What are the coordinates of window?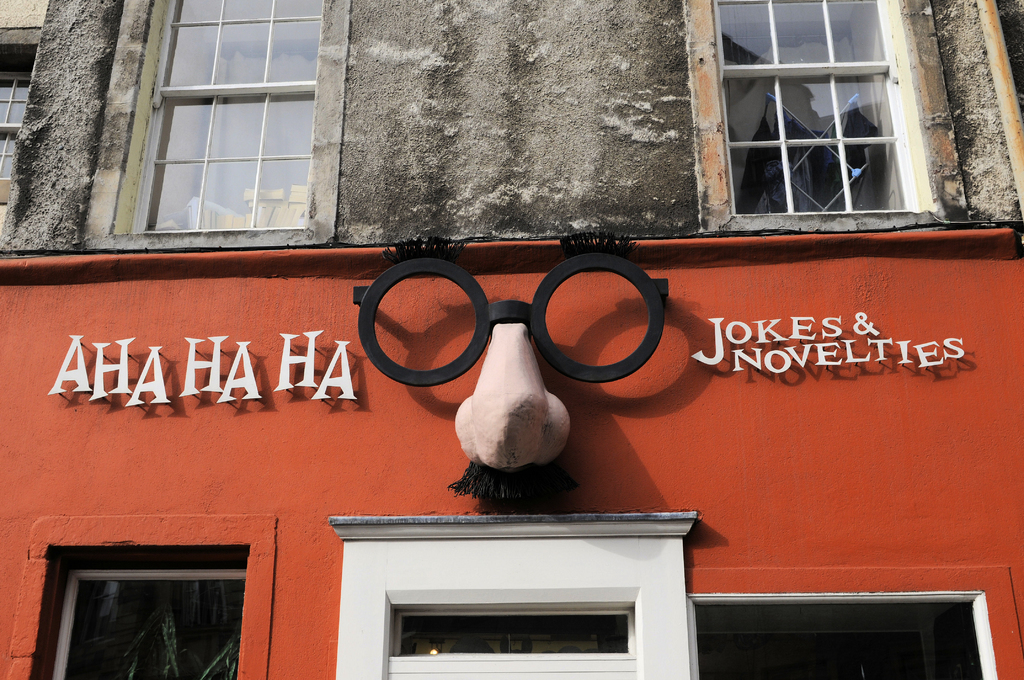
<region>384, 598, 634, 653</region>.
